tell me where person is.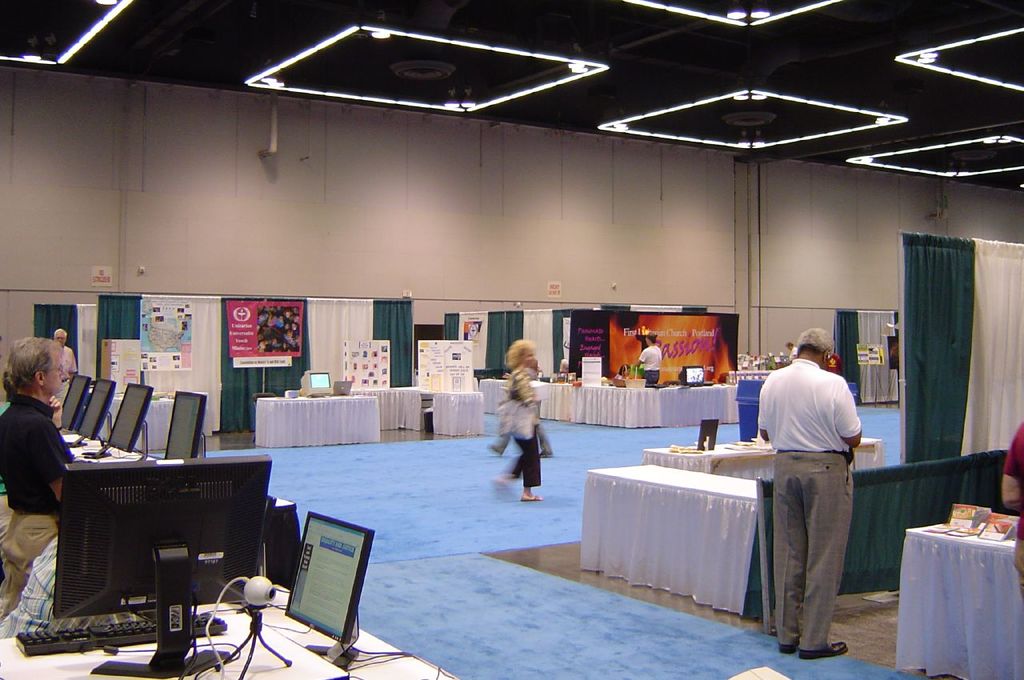
person is at [494, 338, 558, 514].
